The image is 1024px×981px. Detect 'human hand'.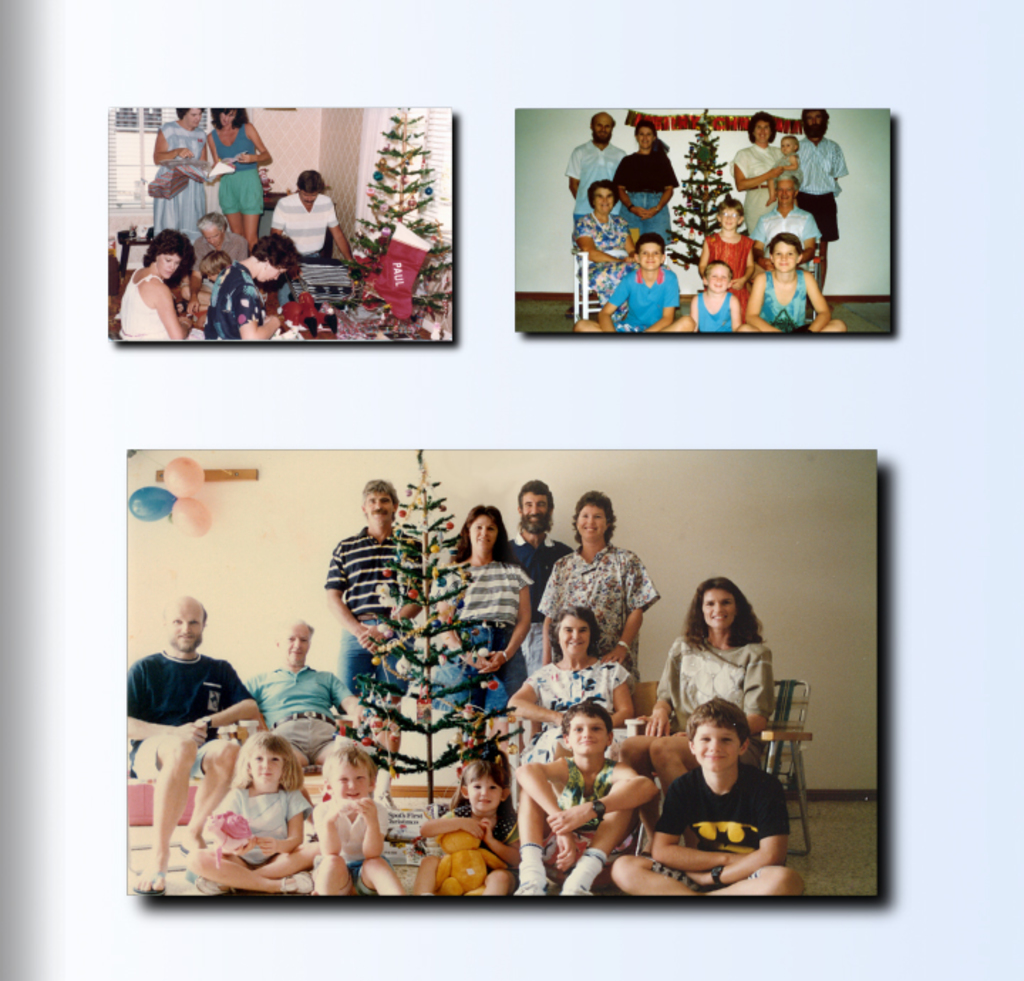
Detection: bbox=(350, 708, 367, 729).
